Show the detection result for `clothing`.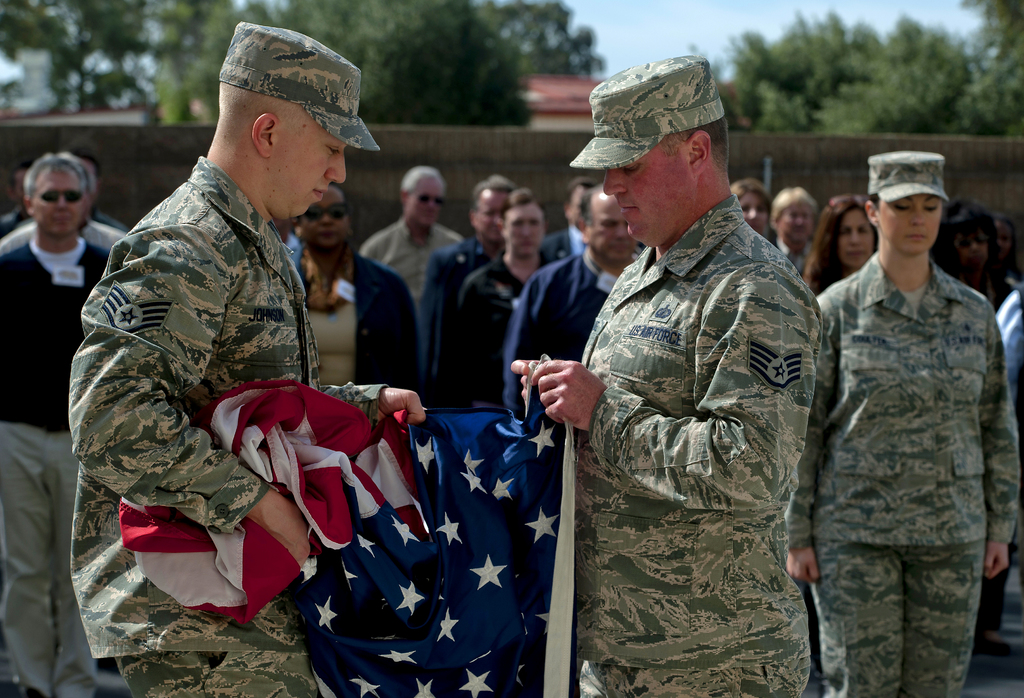
<bbox>581, 193, 825, 697</bbox>.
